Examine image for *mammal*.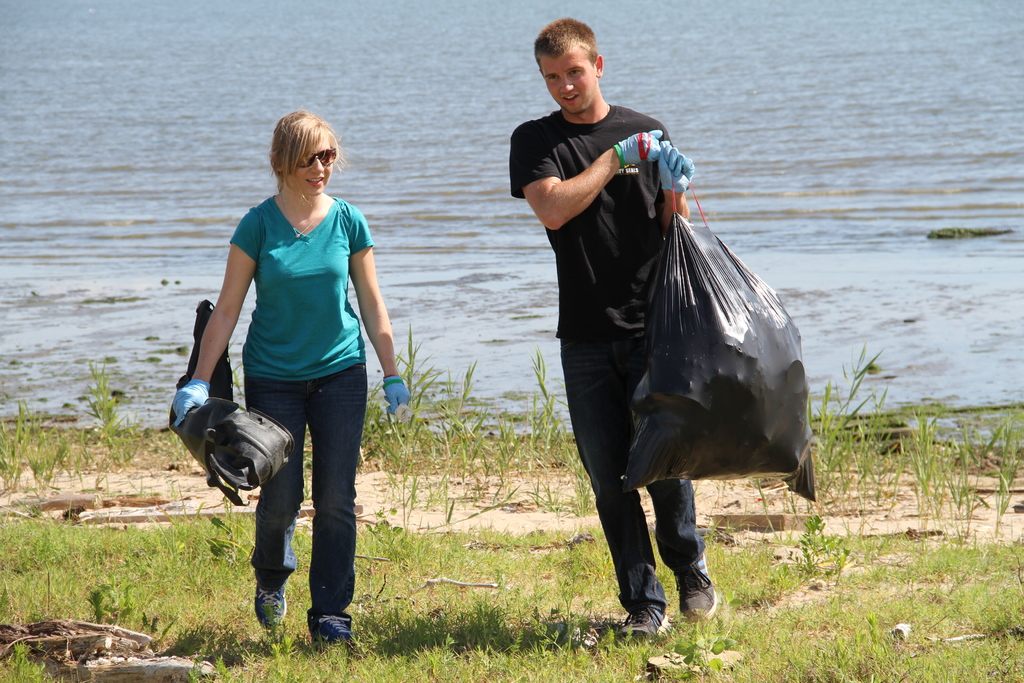
Examination result: <box>510,15,719,635</box>.
